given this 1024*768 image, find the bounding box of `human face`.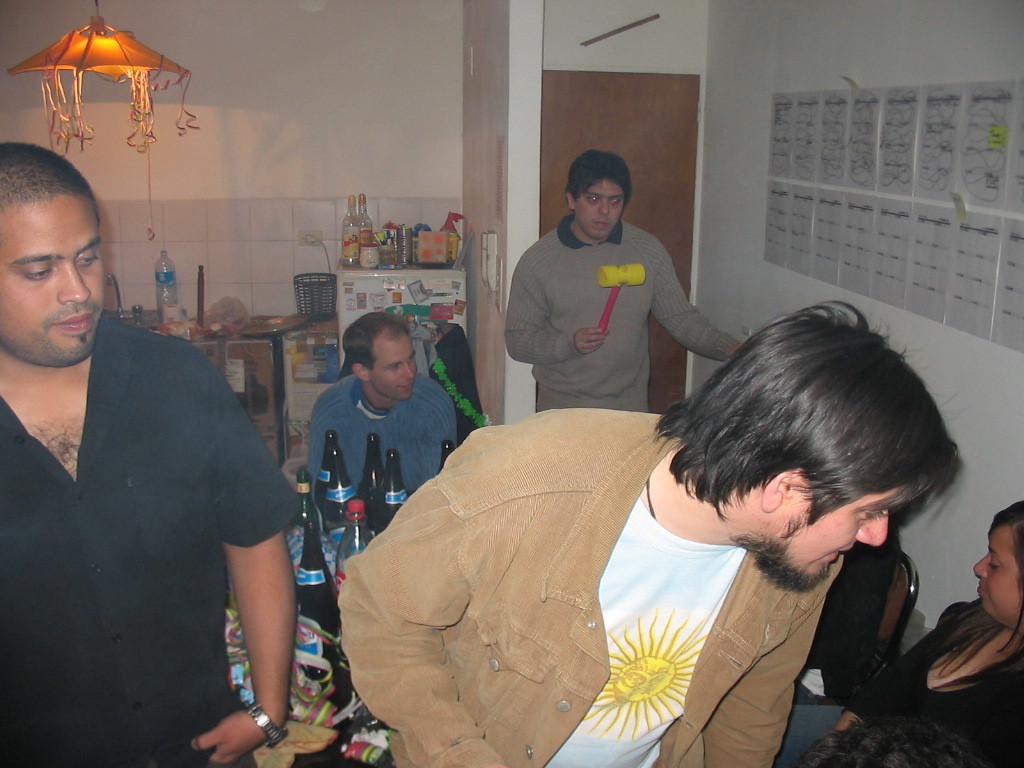
locate(0, 194, 105, 366).
